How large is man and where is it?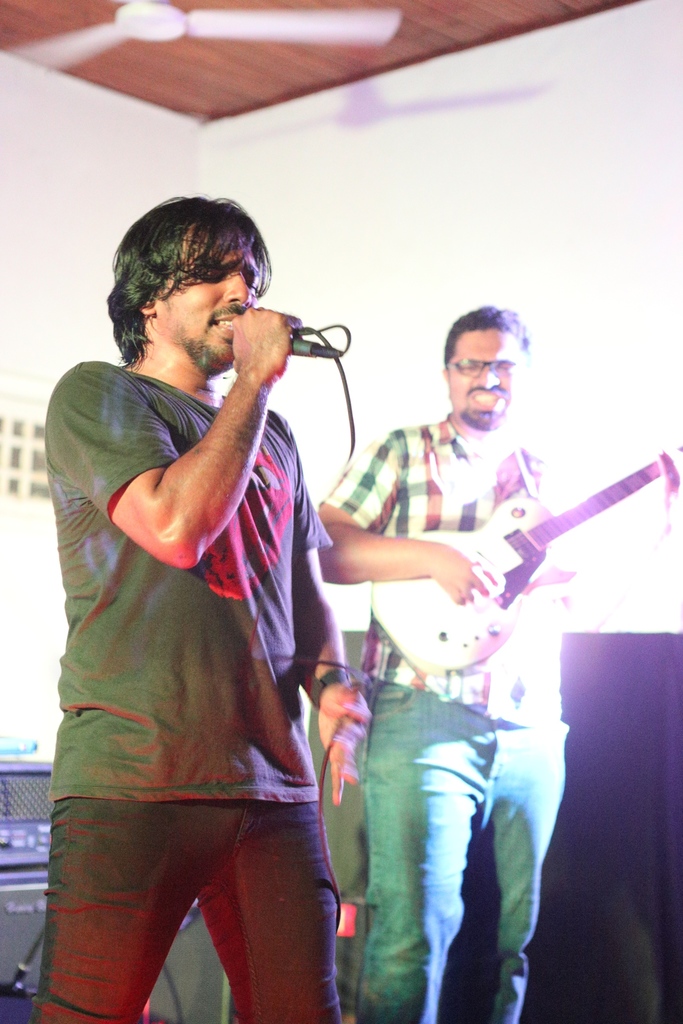
Bounding box: BBox(31, 187, 384, 1023).
